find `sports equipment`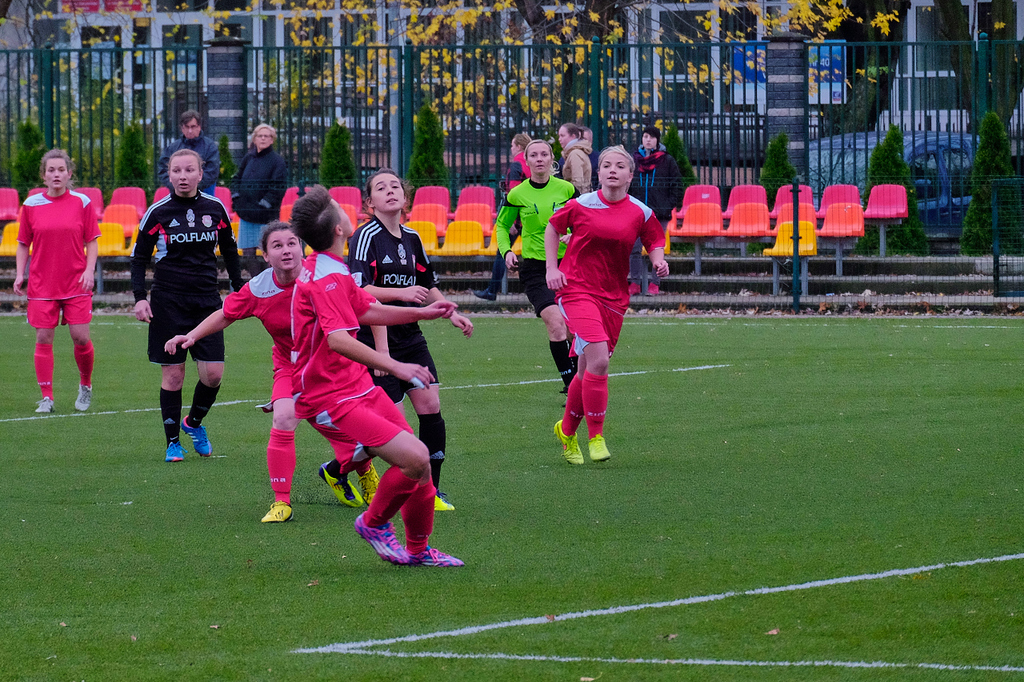
bbox=[576, 369, 609, 446]
